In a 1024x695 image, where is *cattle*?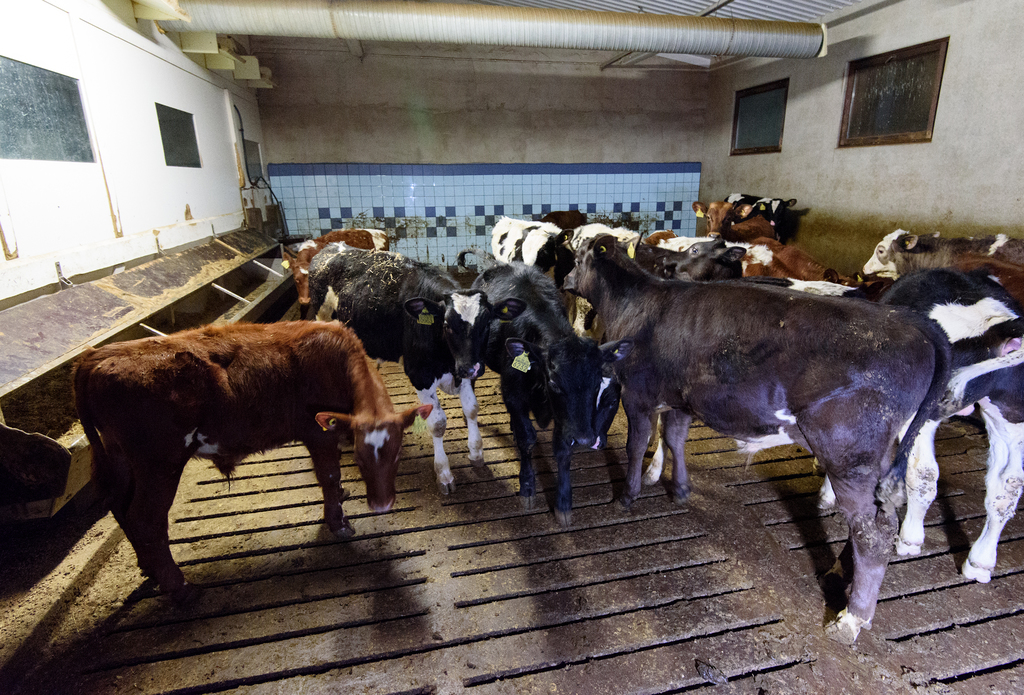
[278,224,388,305].
